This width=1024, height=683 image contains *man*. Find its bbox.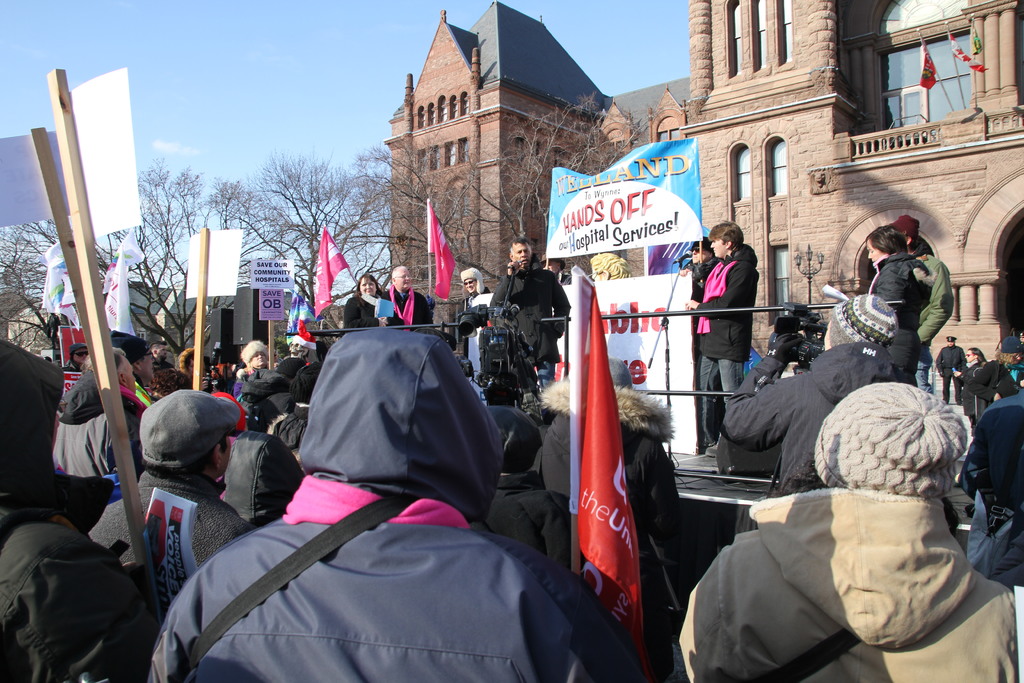
[891, 215, 951, 389].
